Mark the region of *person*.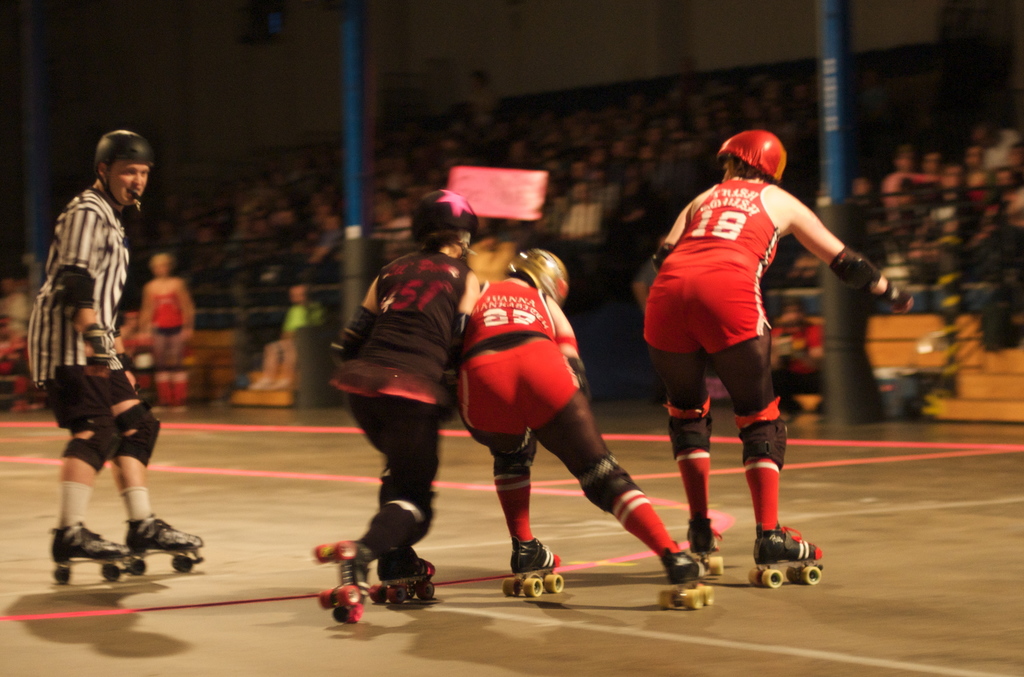
Region: {"left": 435, "top": 221, "right": 667, "bottom": 614}.
